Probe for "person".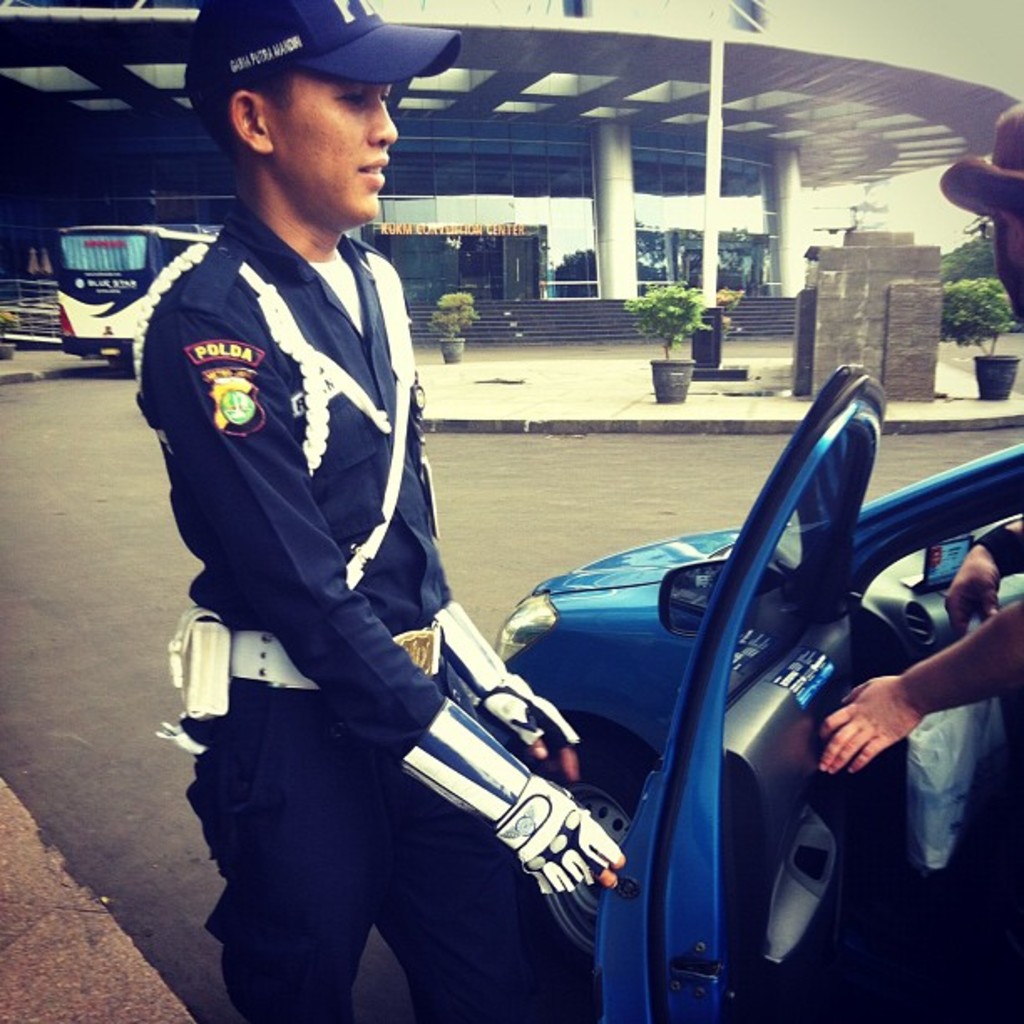
Probe result: {"left": 154, "top": 20, "right": 519, "bottom": 980}.
